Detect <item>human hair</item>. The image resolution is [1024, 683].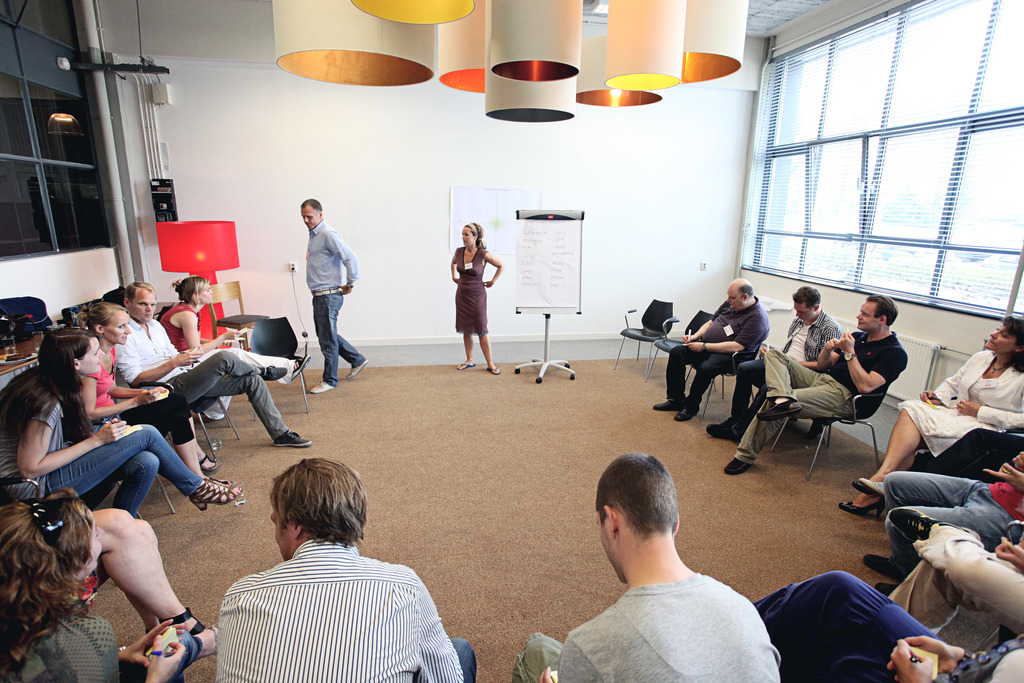
{"x1": 872, "y1": 293, "x2": 898, "y2": 329}.
